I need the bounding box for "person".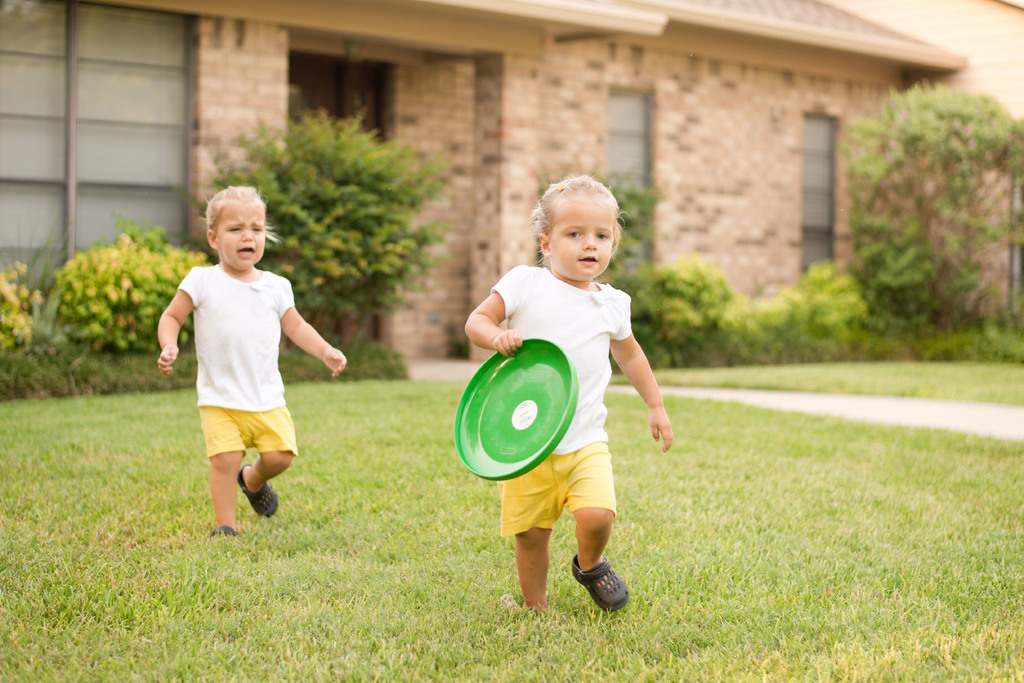
Here it is: 464/186/665/617.
